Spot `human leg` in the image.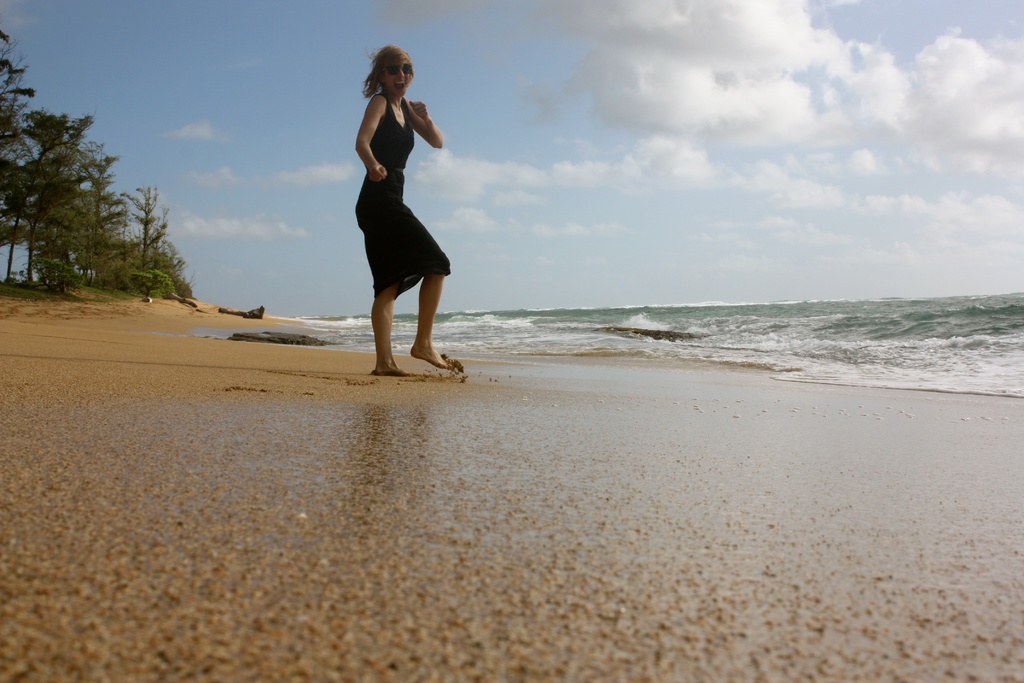
`human leg` found at BBox(412, 272, 454, 368).
